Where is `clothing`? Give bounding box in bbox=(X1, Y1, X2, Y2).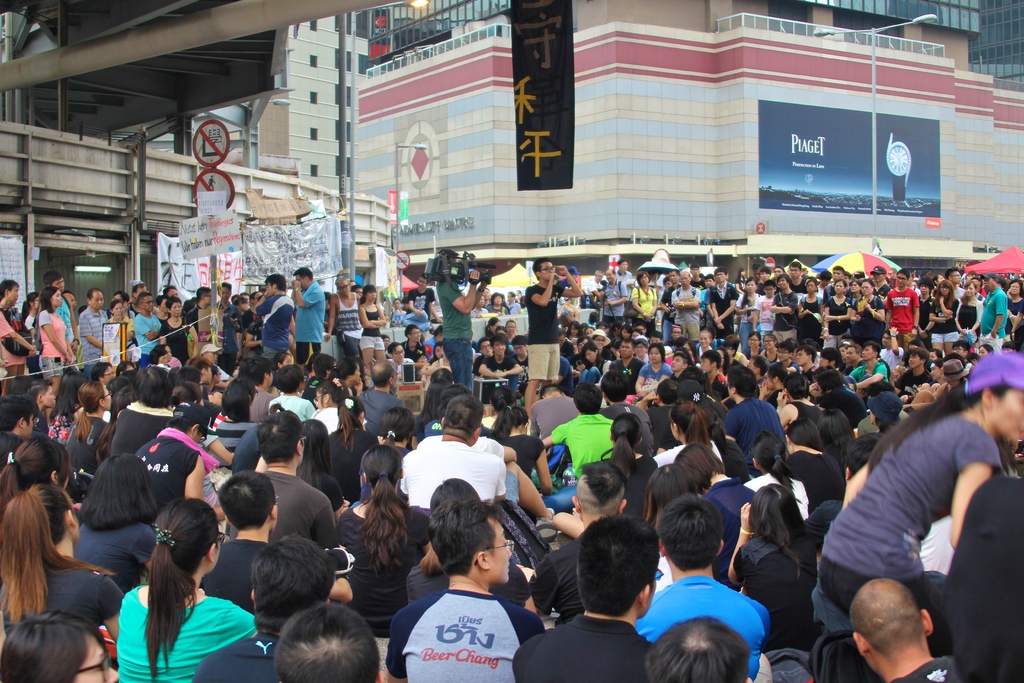
bbox=(383, 570, 549, 678).
